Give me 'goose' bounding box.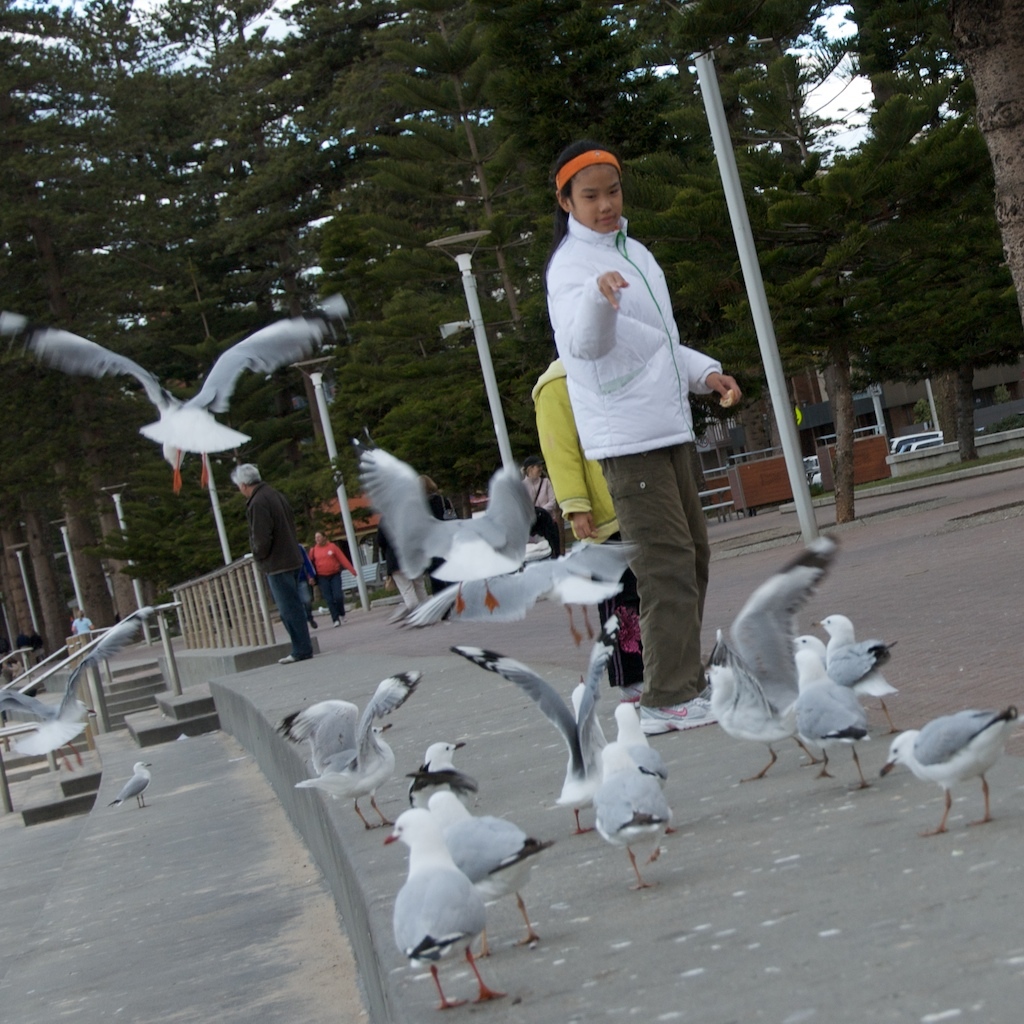
region(451, 618, 623, 838).
